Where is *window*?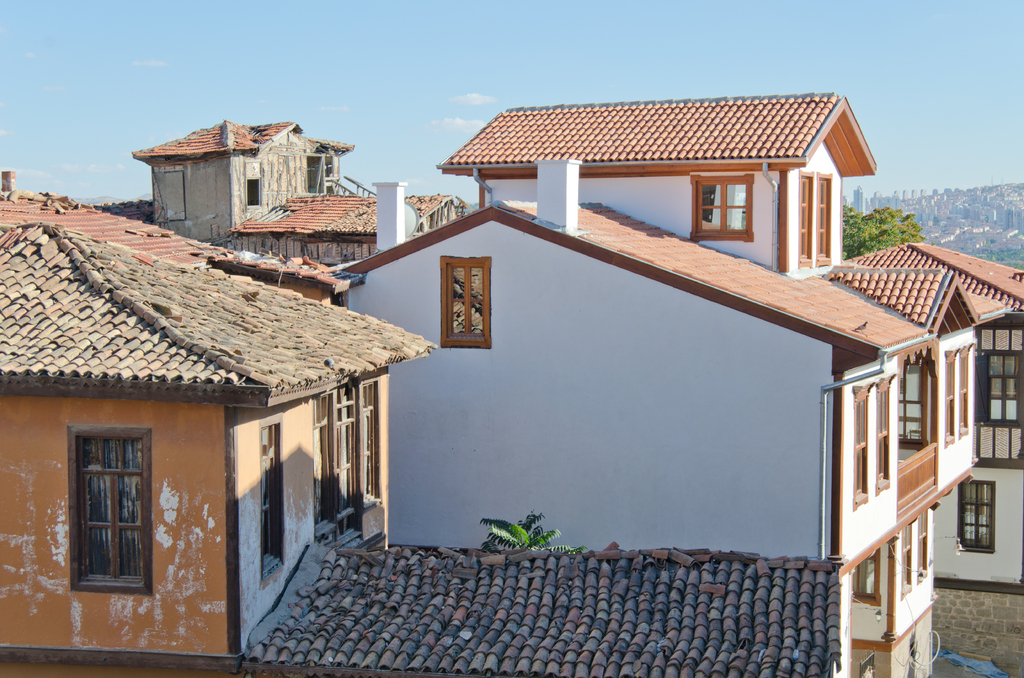
<region>913, 508, 929, 581</region>.
